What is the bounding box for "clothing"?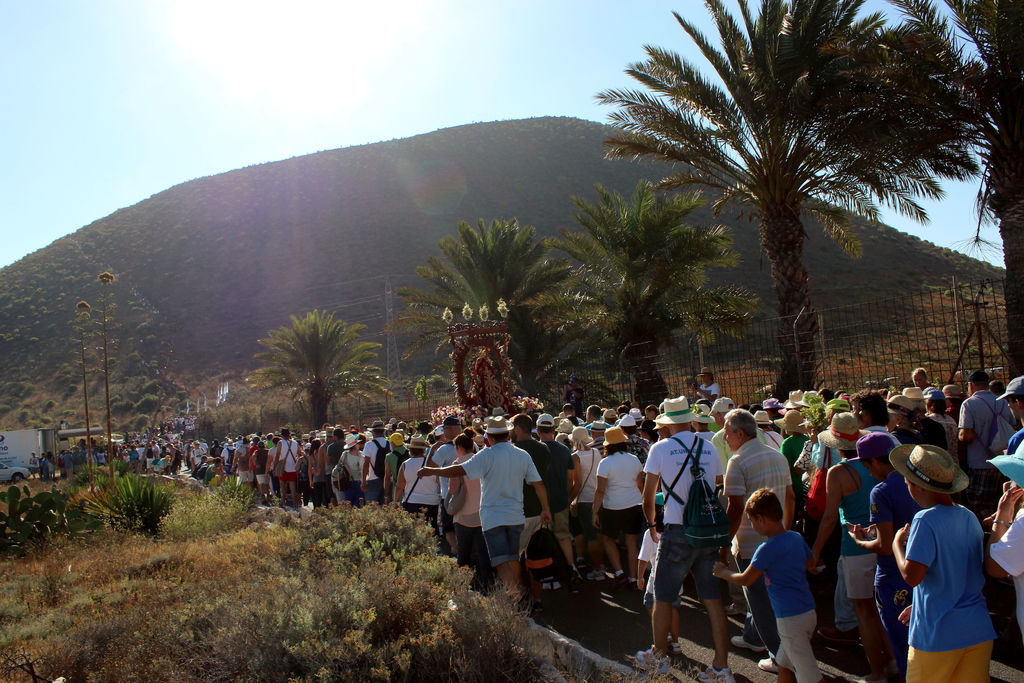
[755,520,814,616].
